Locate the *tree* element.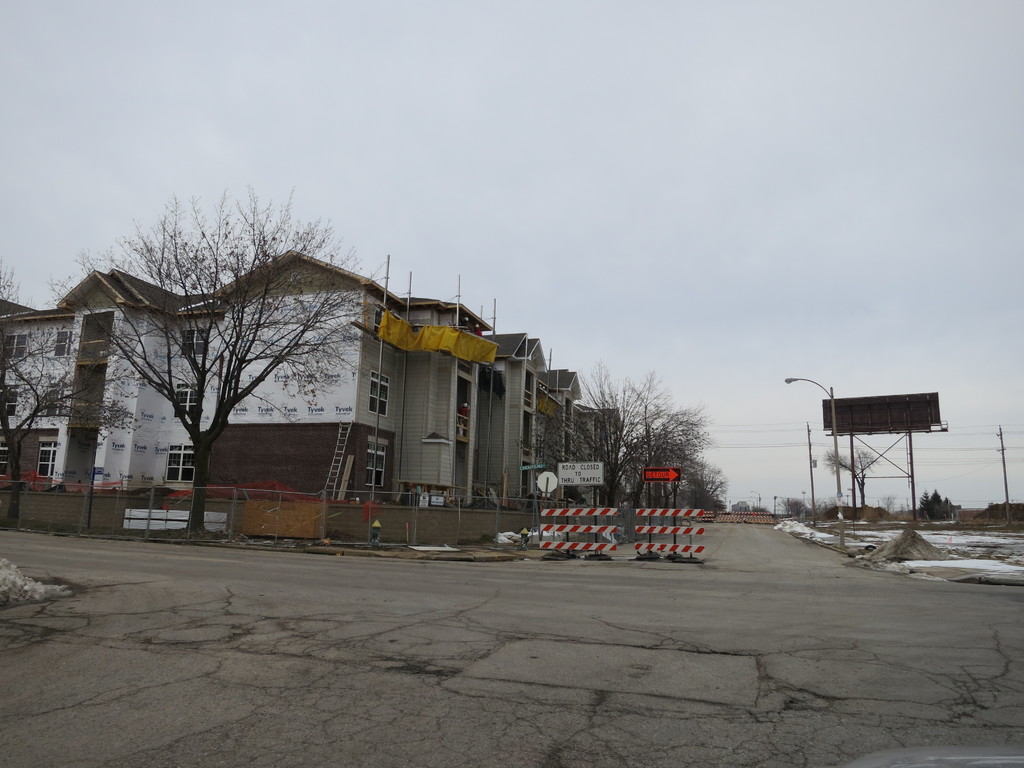
Element bbox: <box>37,195,371,529</box>.
